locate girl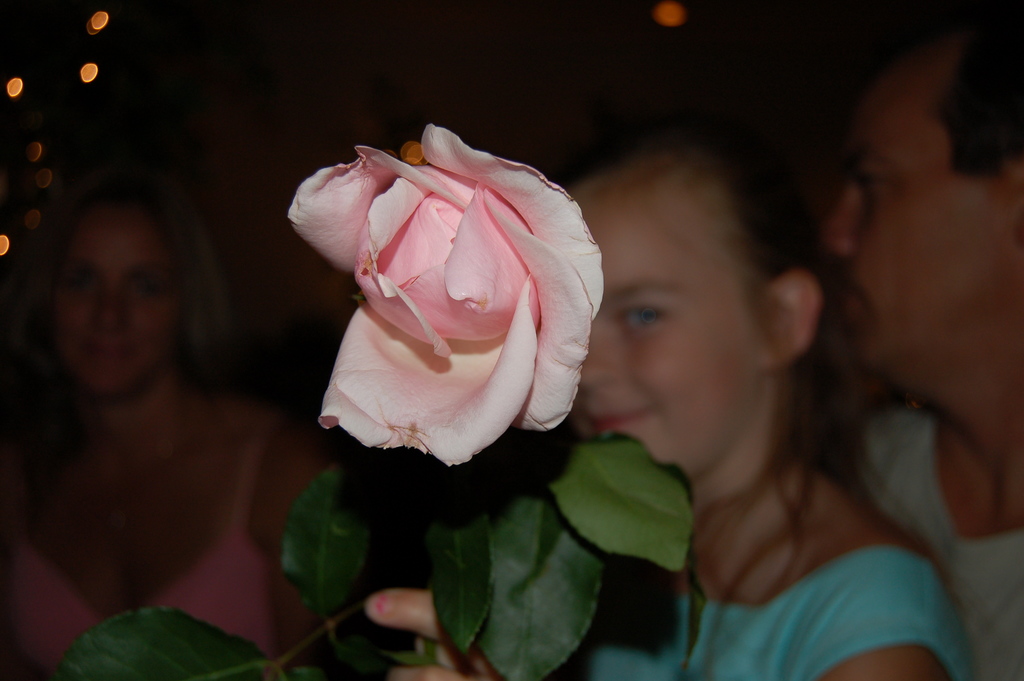
{"x1": 1, "y1": 166, "x2": 349, "y2": 680}
